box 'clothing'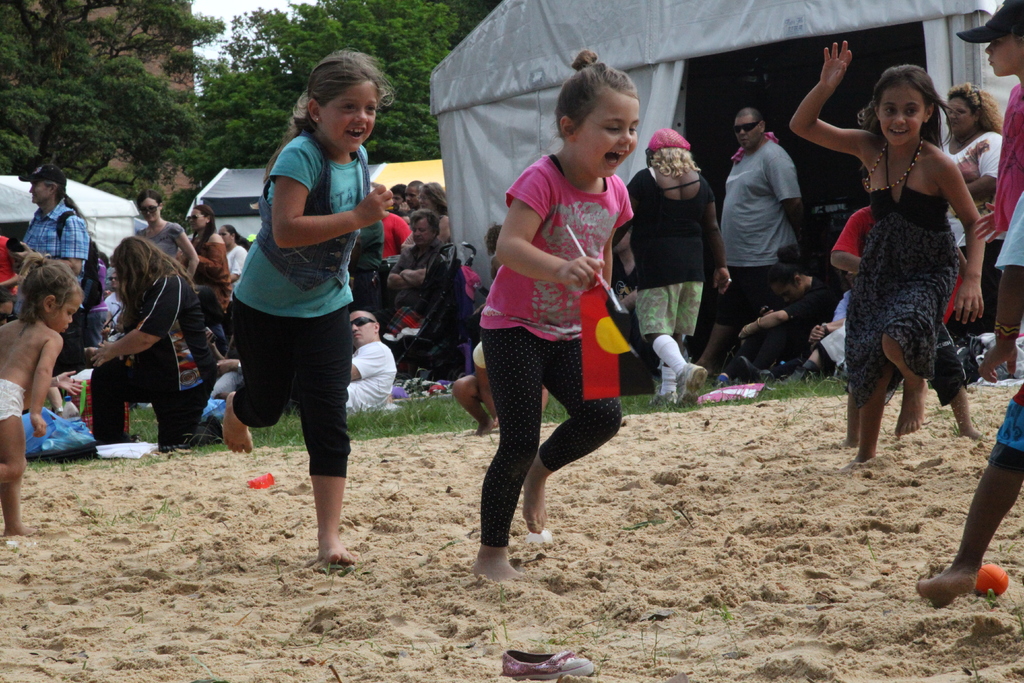
rect(996, 378, 1021, 453)
